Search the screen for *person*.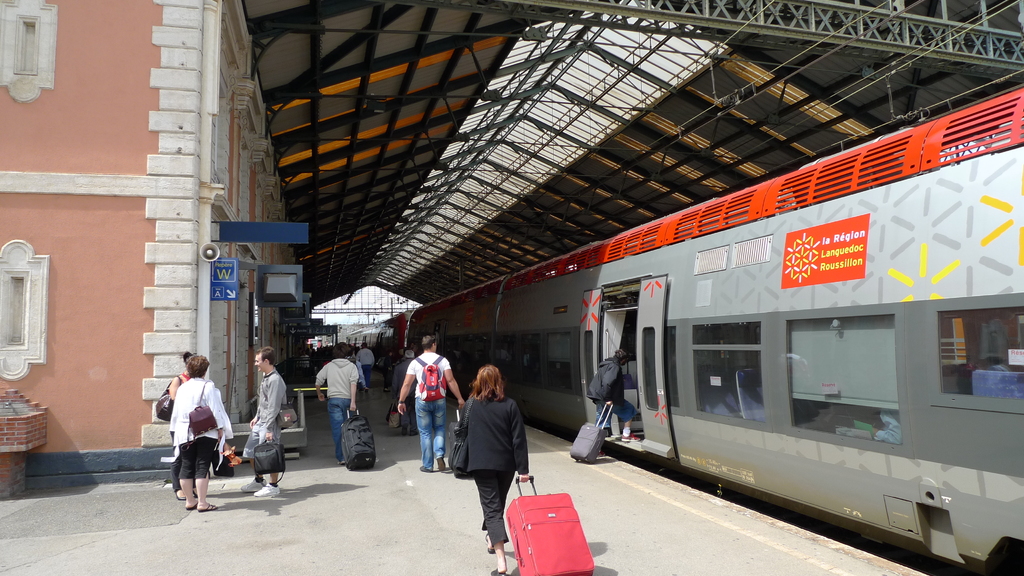
Found at [left=392, top=348, right=421, bottom=442].
